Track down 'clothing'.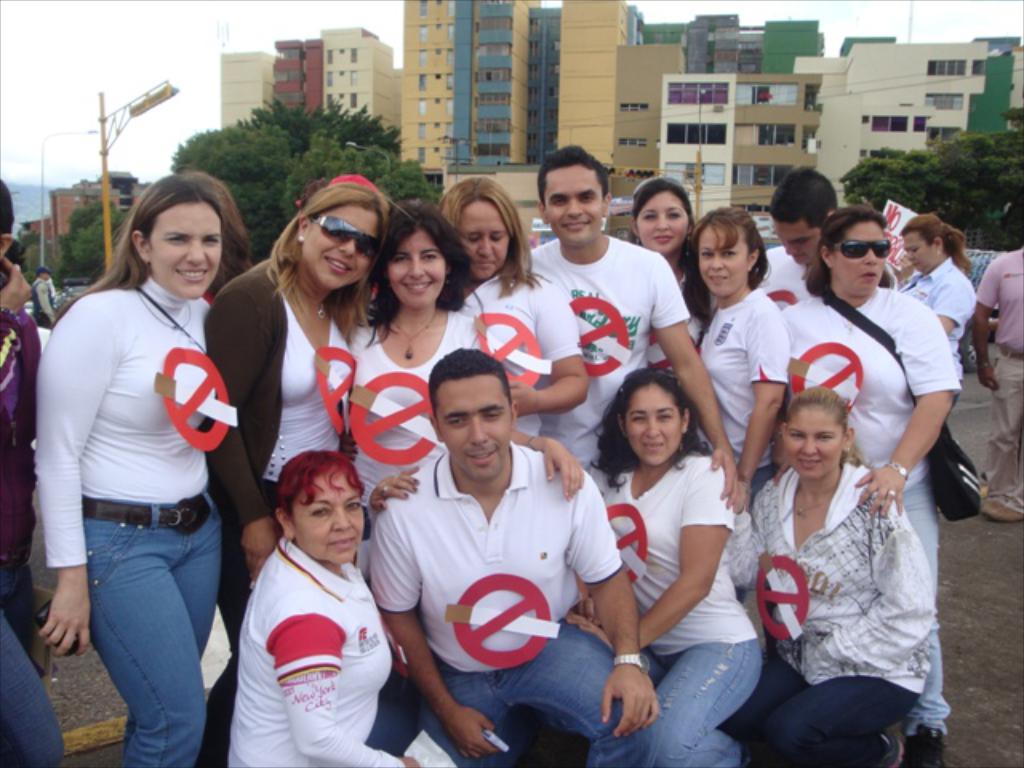
Tracked to 354/445/658/766.
